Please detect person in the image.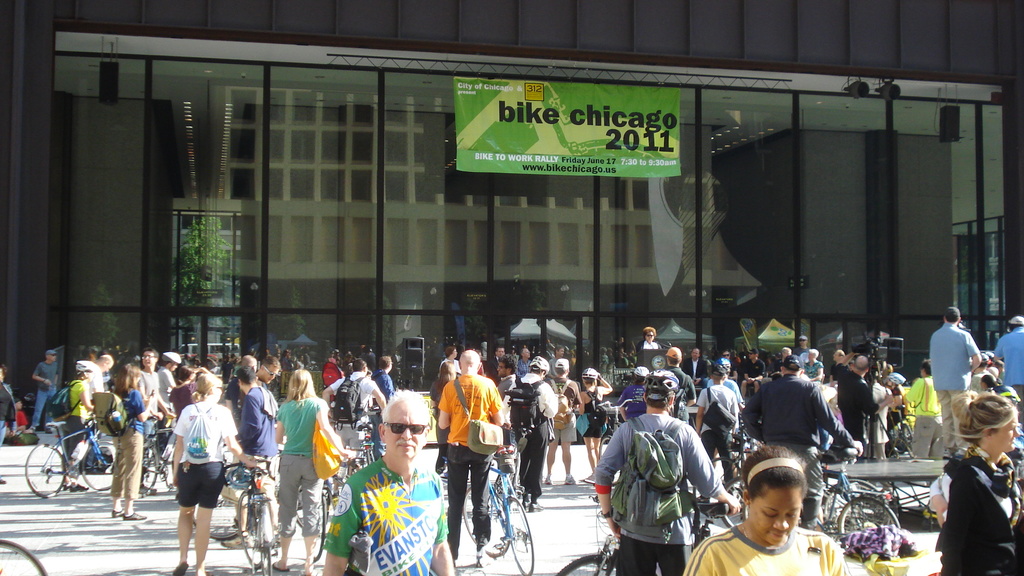
Rect(226, 355, 281, 433).
